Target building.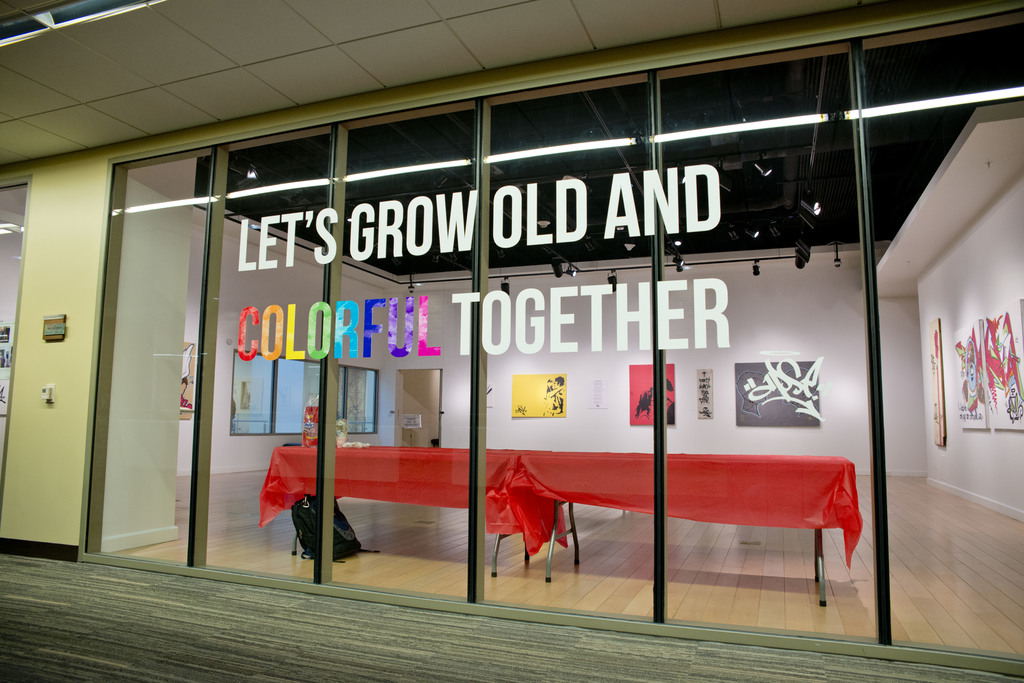
Target region: {"x1": 0, "y1": 0, "x2": 1021, "y2": 682}.
